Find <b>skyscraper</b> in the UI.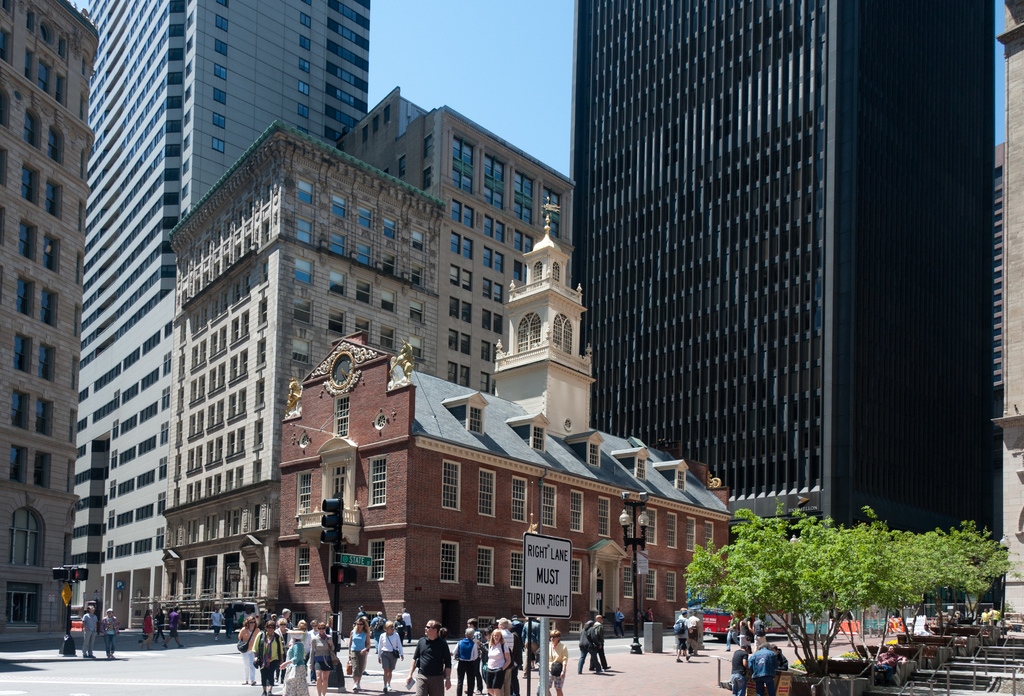
UI element at region(552, 1, 953, 549).
